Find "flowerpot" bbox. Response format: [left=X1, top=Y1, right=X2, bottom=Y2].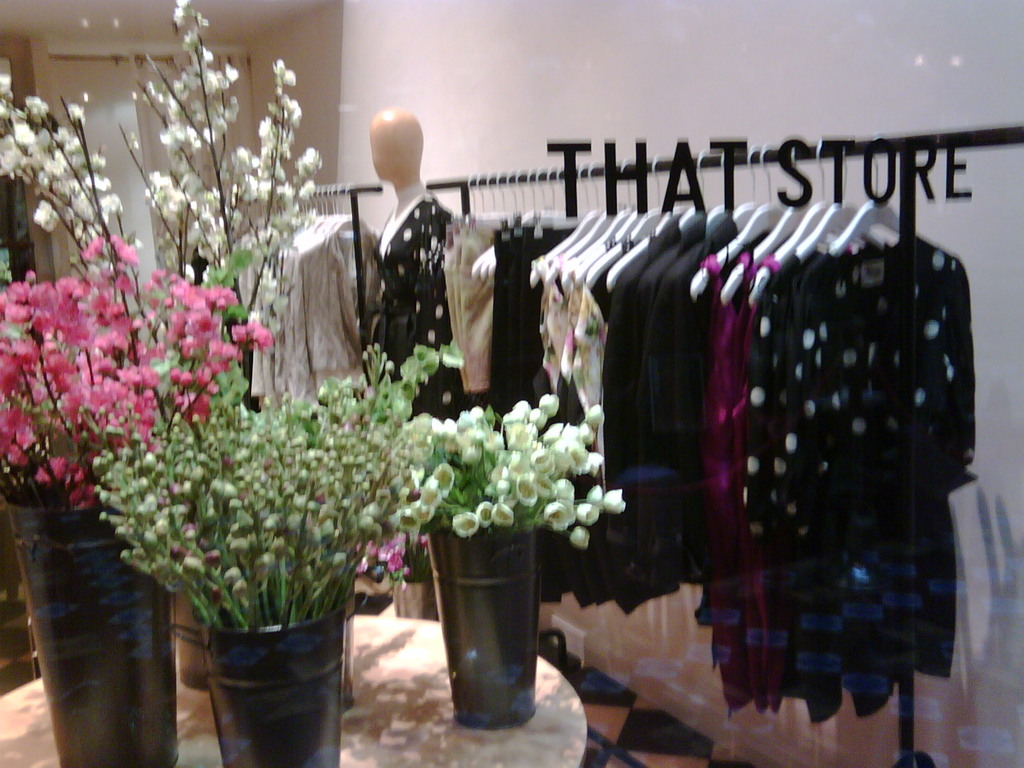
[left=195, top=602, right=344, bottom=767].
